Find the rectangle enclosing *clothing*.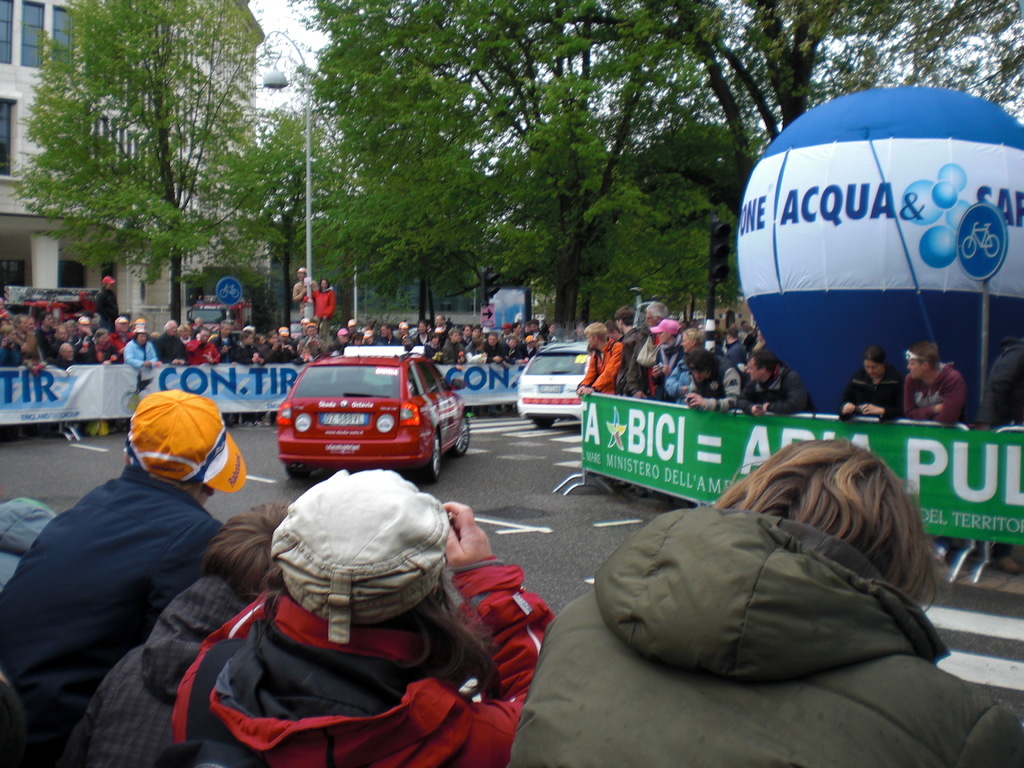
[left=900, top=357, right=968, bottom=420].
